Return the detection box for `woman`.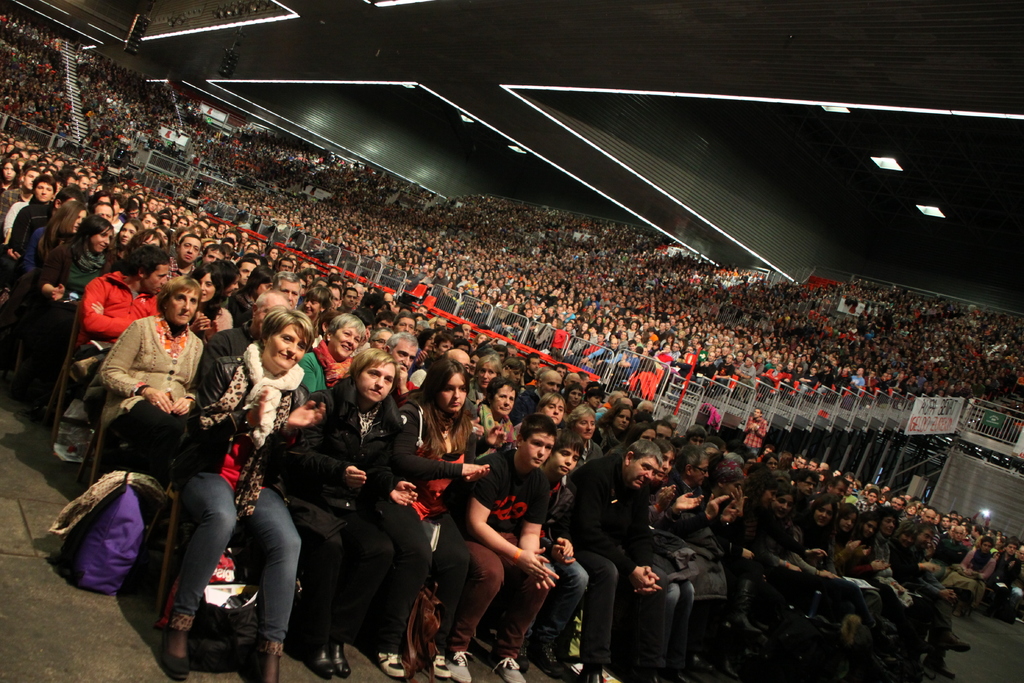
Rect(463, 373, 517, 465).
